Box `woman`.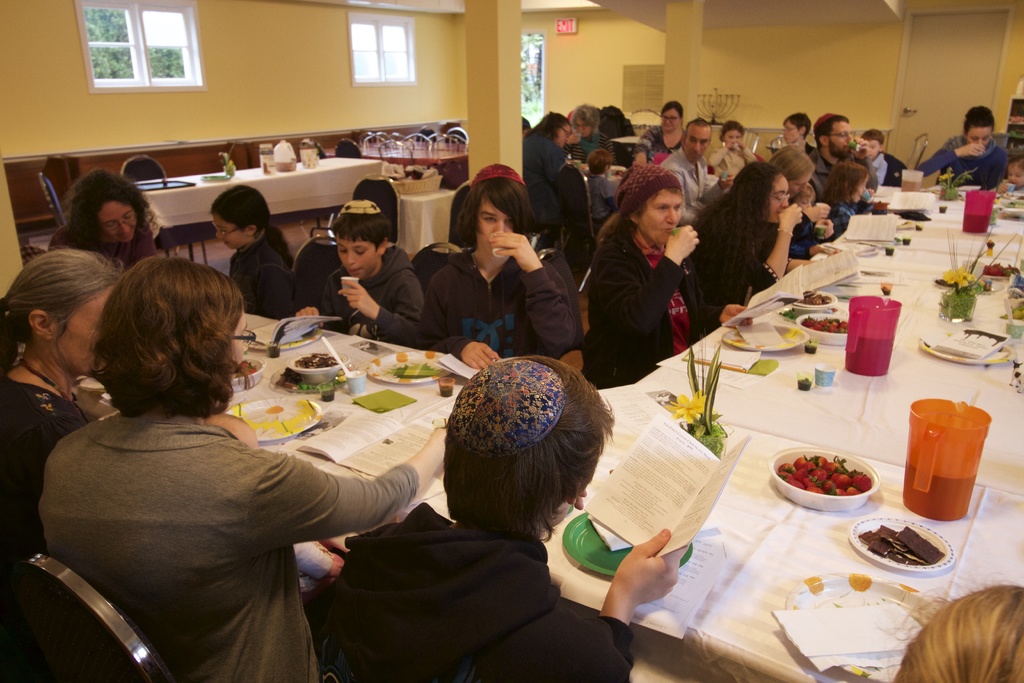
BBox(594, 164, 719, 386).
